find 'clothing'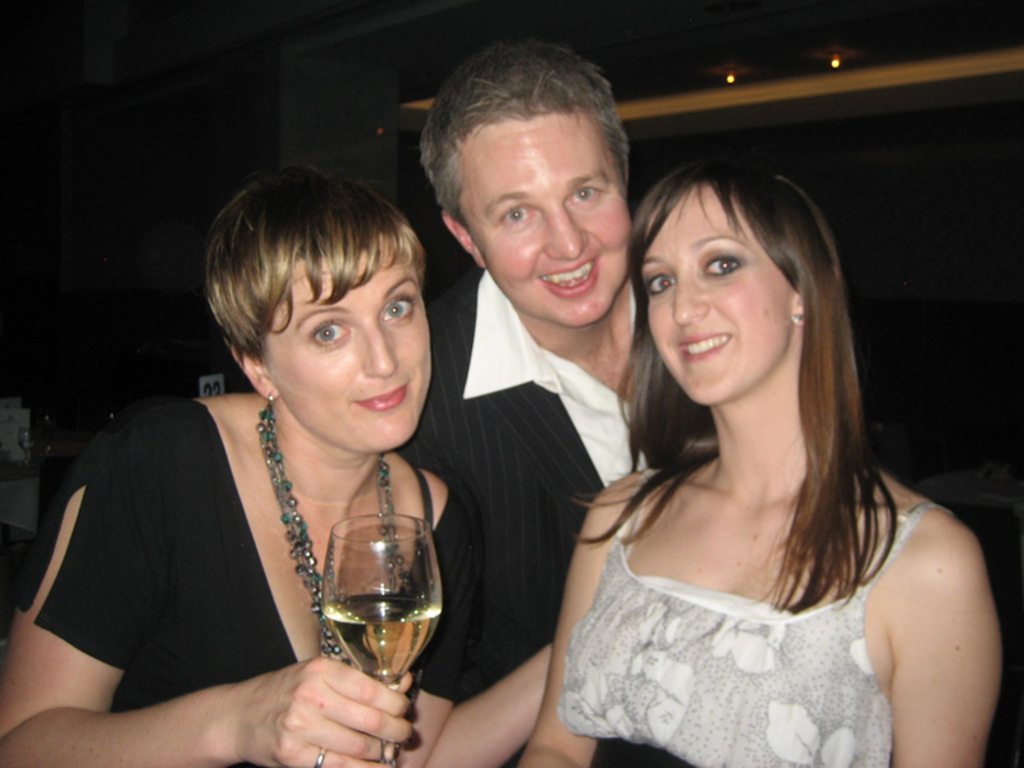
<bbox>392, 270, 650, 707</bbox>
